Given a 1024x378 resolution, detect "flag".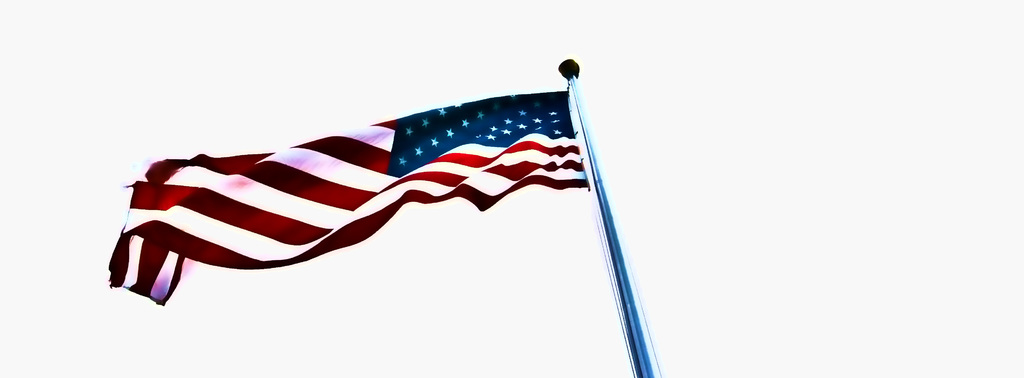
[105,88,567,304].
